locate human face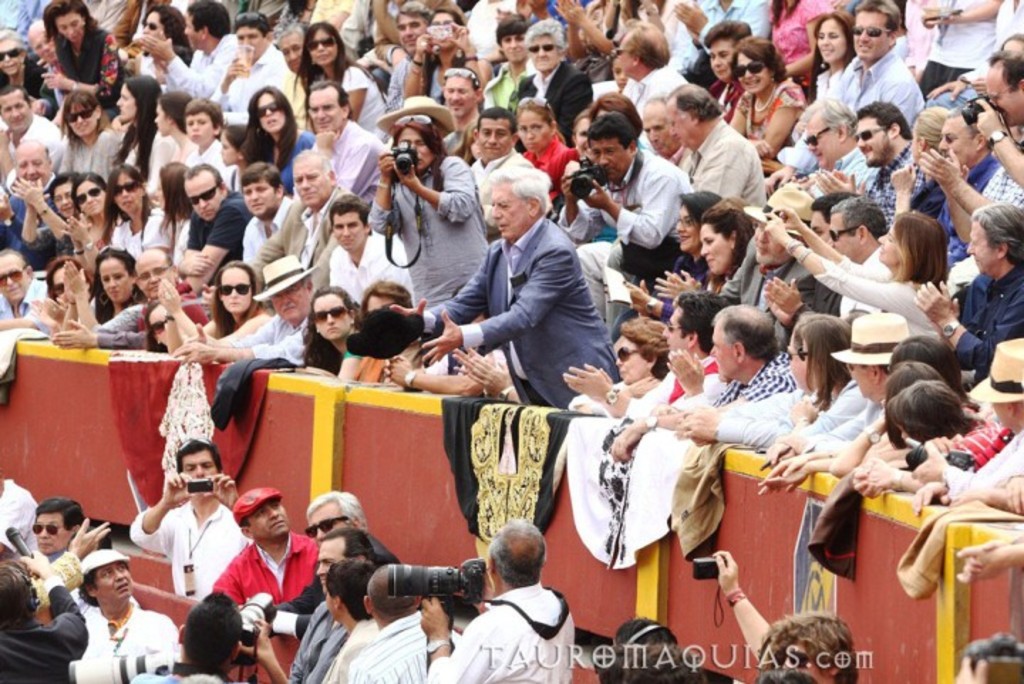
crop(110, 84, 138, 118)
